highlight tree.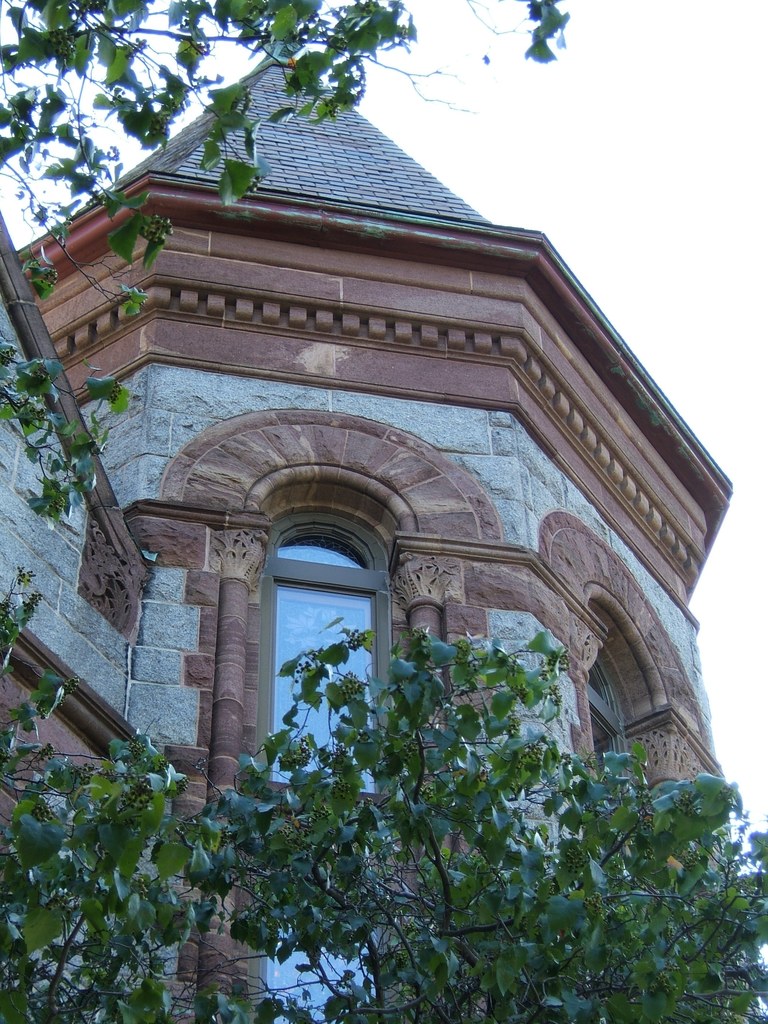
Highlighted region: [0,0,577,518].
